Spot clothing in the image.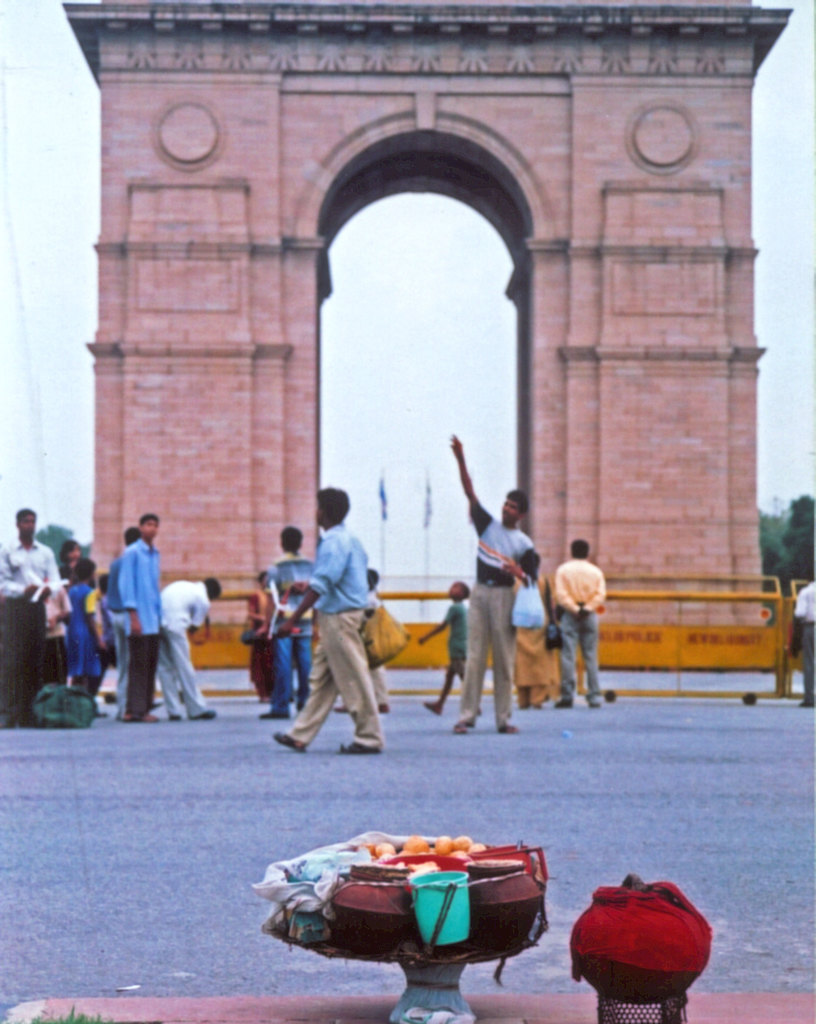
clothing found at [x1=271, y1=505, x2=380, y2=753].
